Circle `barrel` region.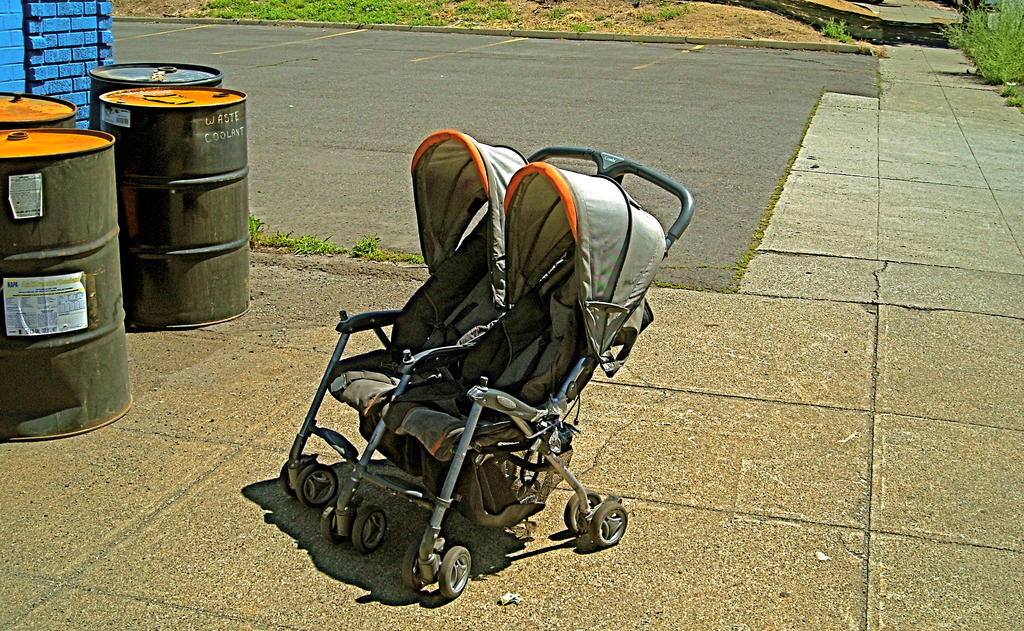
Region: region(0, 129, 136, 438).
